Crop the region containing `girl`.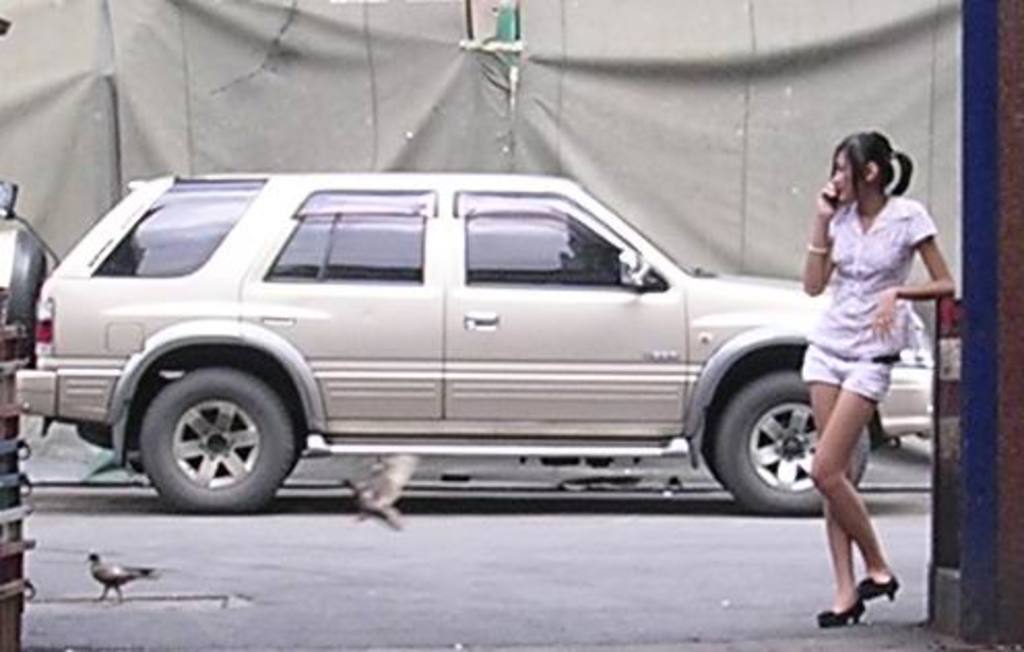
Crop region: x1=803, y1=132, x2=962, y2=625.
